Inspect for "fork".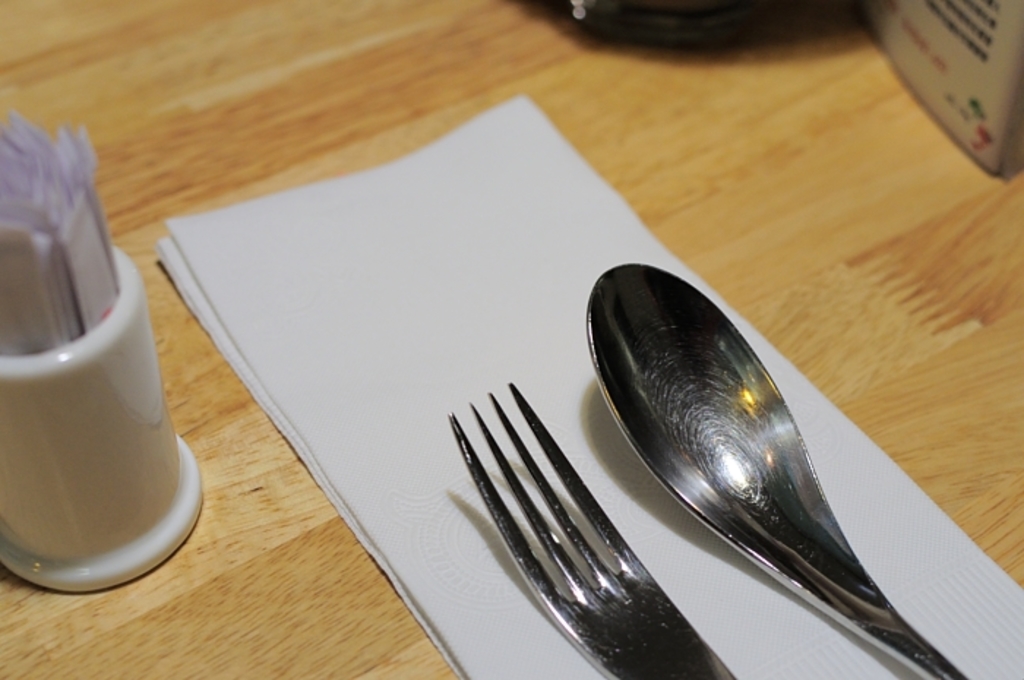
Inspection: l=446, t=377, r=736, b=679.
